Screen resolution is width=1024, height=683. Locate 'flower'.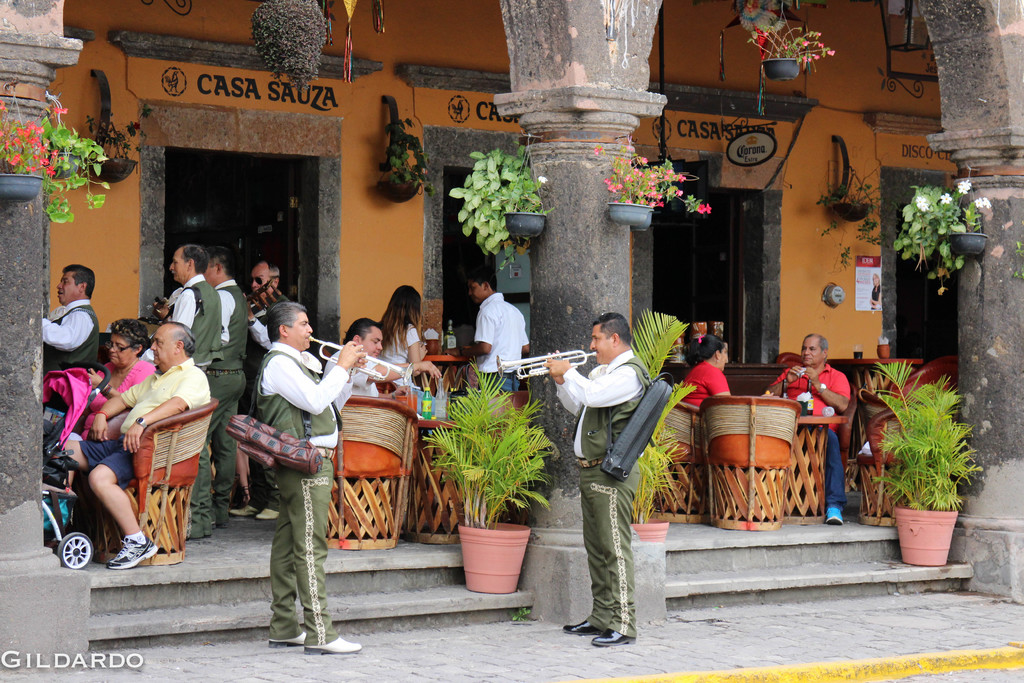
rect(914, 193, 927, 213).
